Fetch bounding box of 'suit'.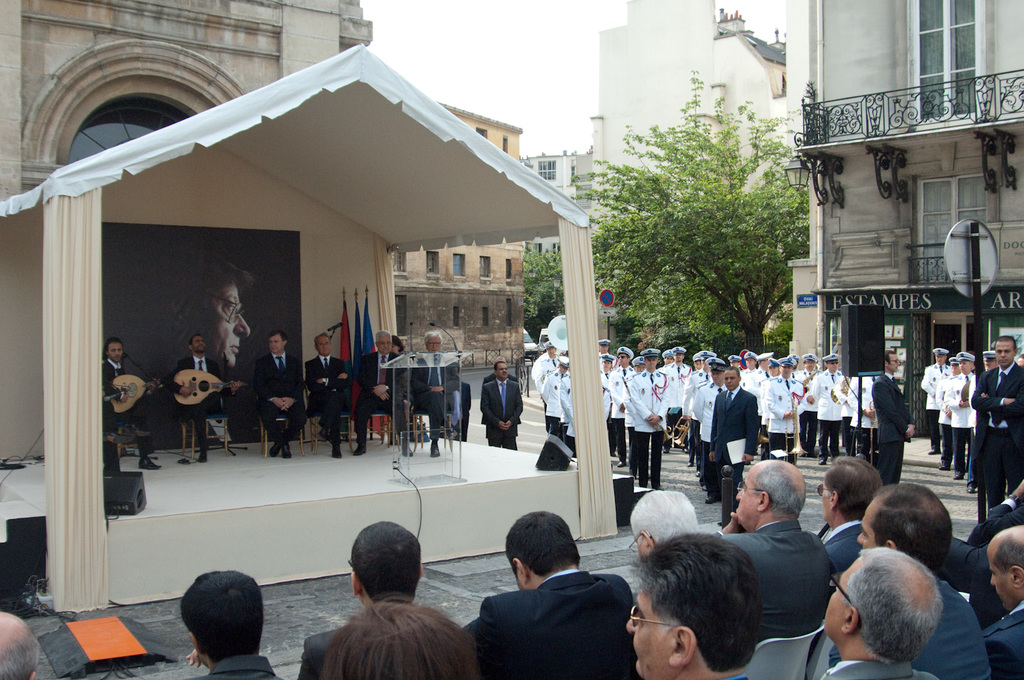
Bbox: <region>543, 368, 560, 437</region>.
